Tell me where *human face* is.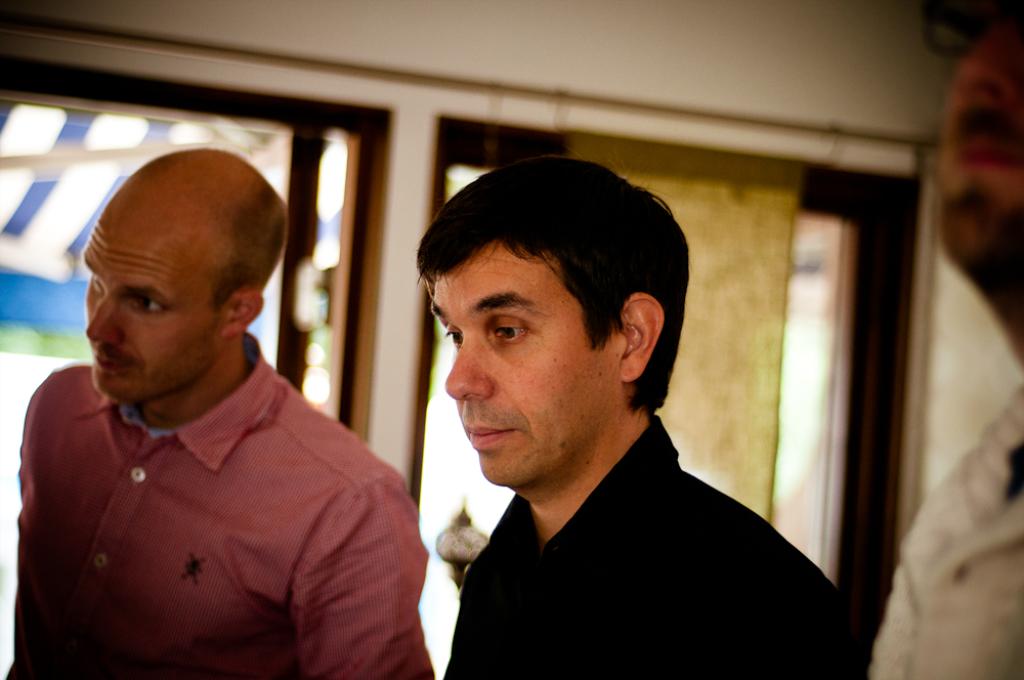
*human face* is at x1=86 y1=224 x2=220 y2=407.
